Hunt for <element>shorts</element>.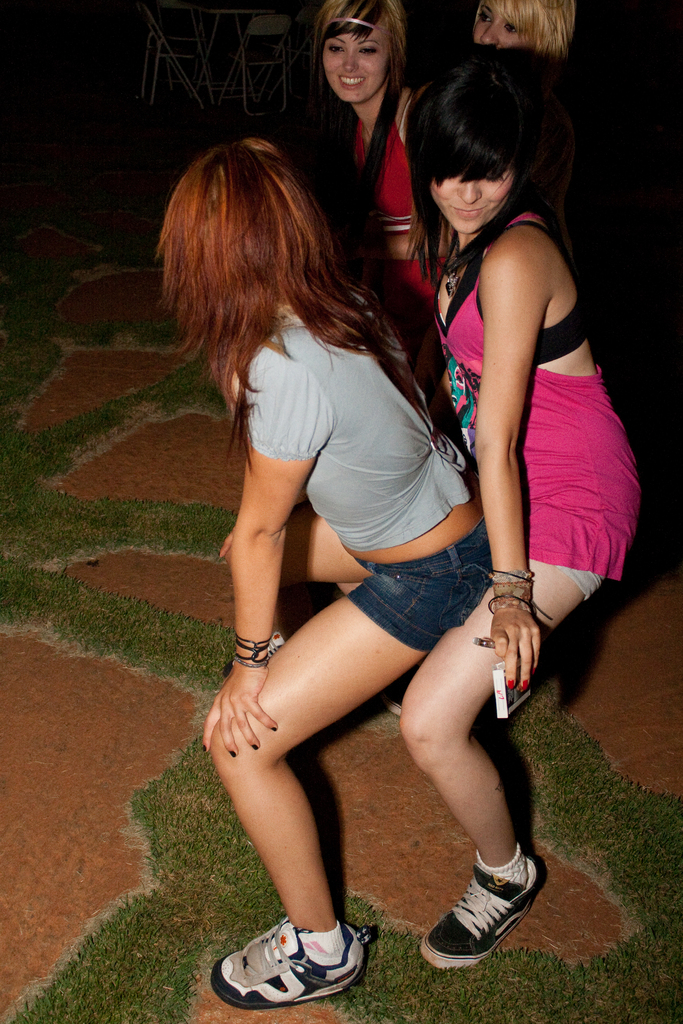
Hunted down at Rect(568, 562, 607, 602).
